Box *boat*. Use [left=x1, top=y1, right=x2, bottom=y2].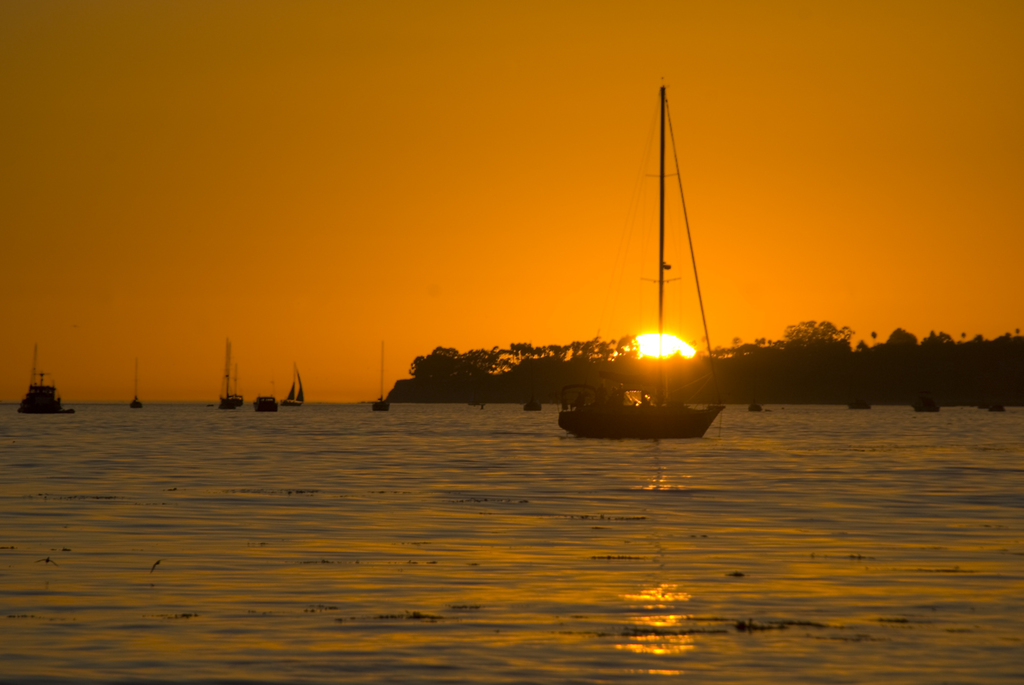
[left=980, top=399, right=1009, bottom=409].
